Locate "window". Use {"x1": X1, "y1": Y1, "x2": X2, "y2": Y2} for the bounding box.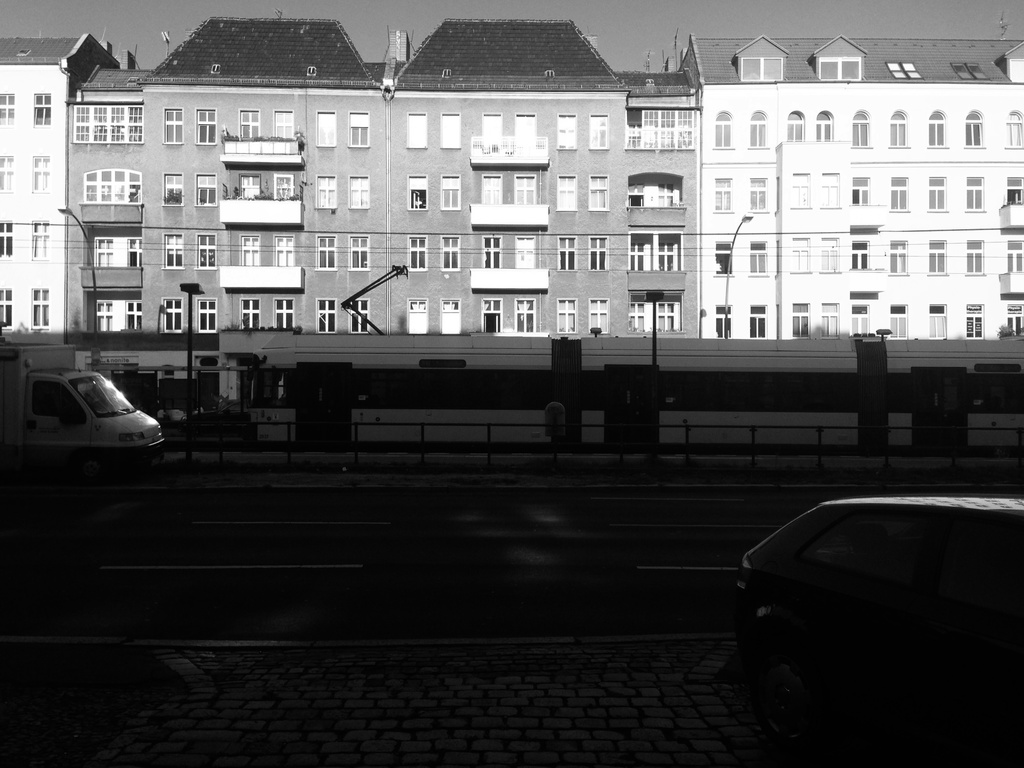
{"x1": 440, "y1": 172, "x2": 464, "y2": 212}.
